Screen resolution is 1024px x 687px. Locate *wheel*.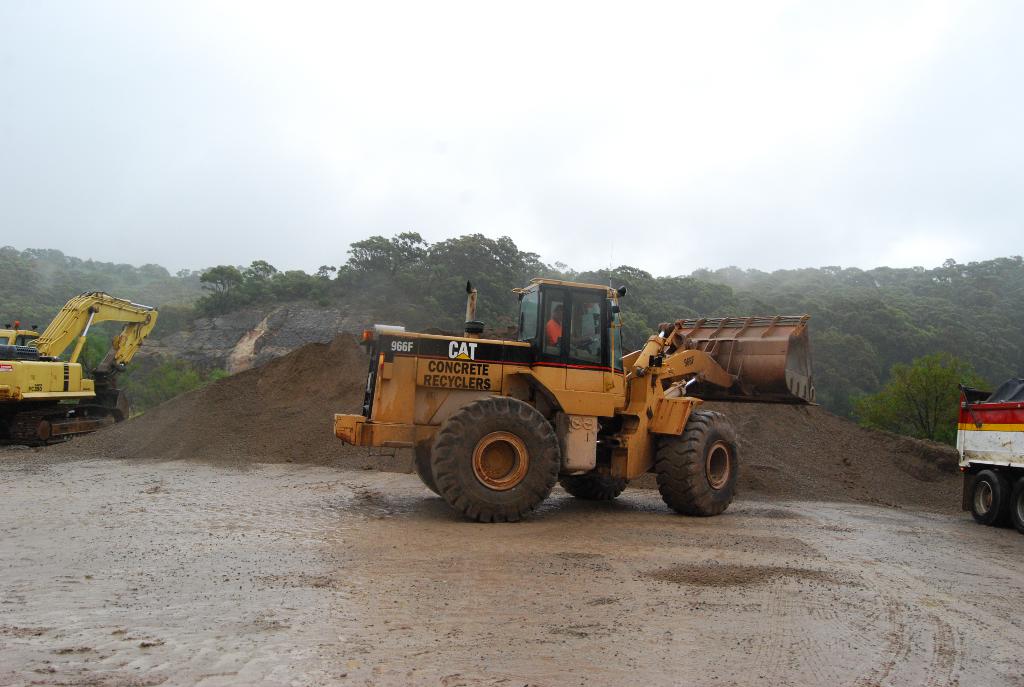
x1=576 y1=335 x2=596 y2=350.
